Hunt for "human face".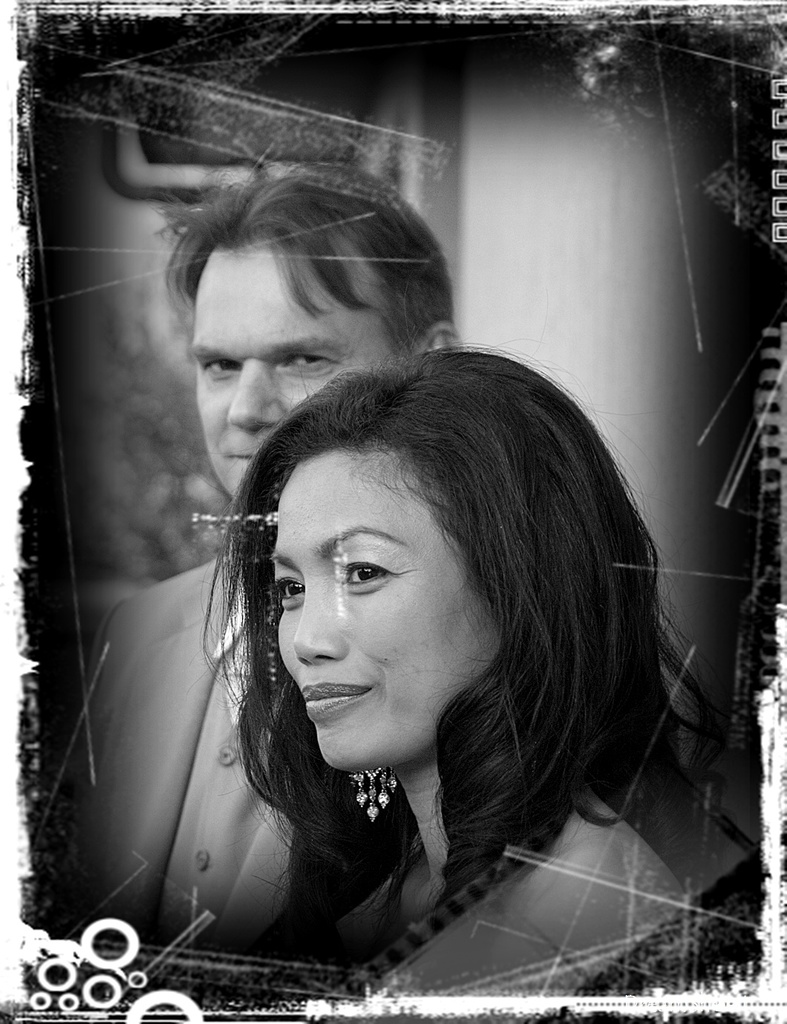
Hunted down at {"x1": 191, "y1": 242, "x2": 393, "y2": 505}.
